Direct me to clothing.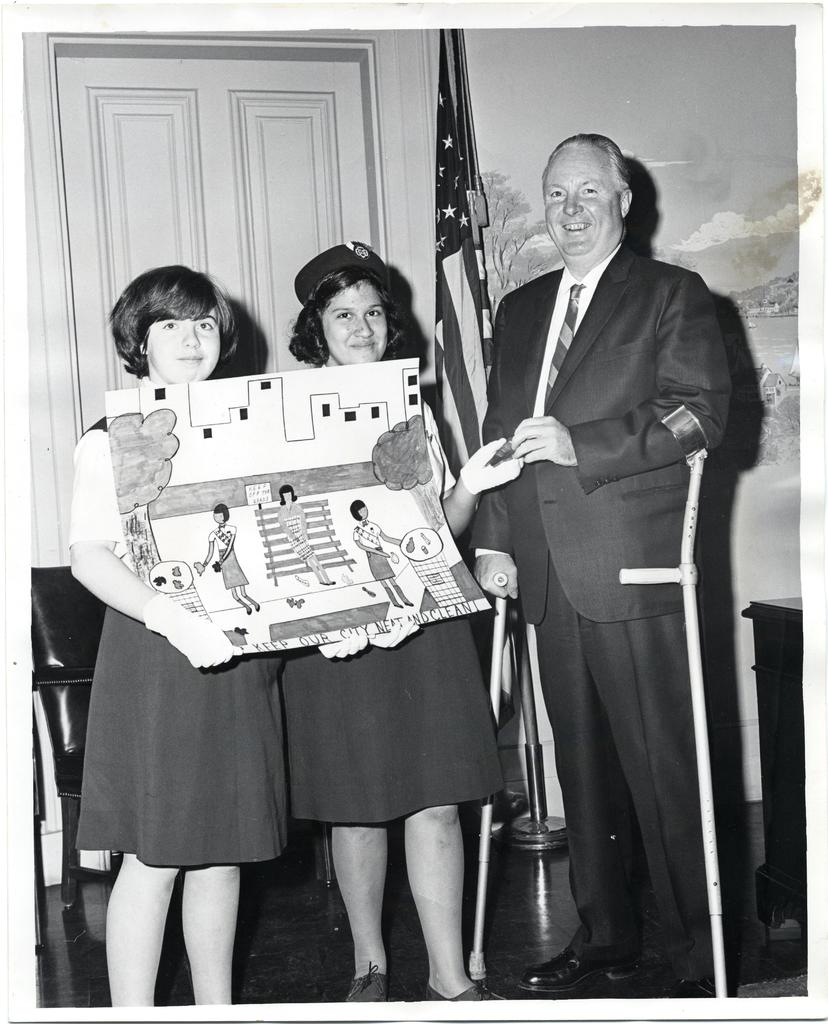
Direction: 73 410 311 867.
